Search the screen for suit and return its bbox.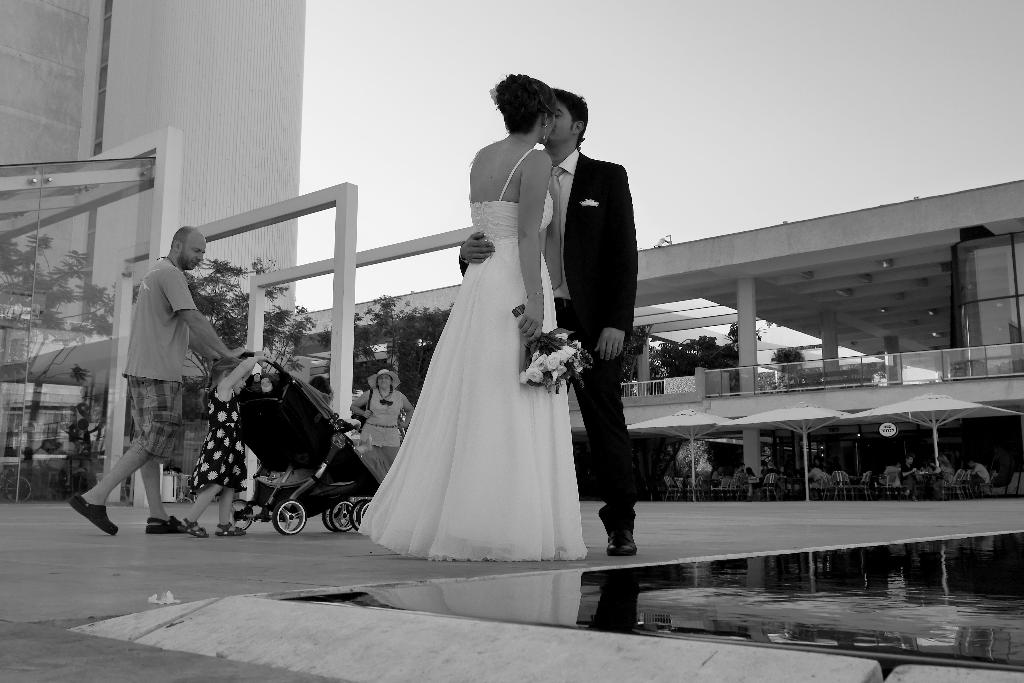
Found: <box>553,157,637,536</box>.
